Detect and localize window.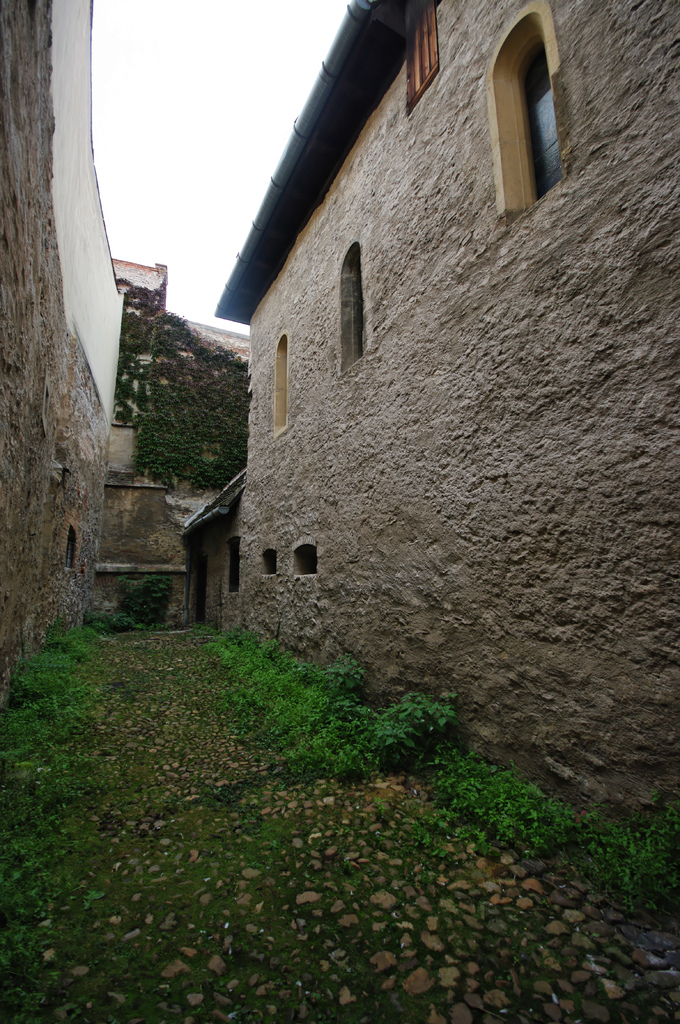
Localized at 347, 257, 368, 362.
